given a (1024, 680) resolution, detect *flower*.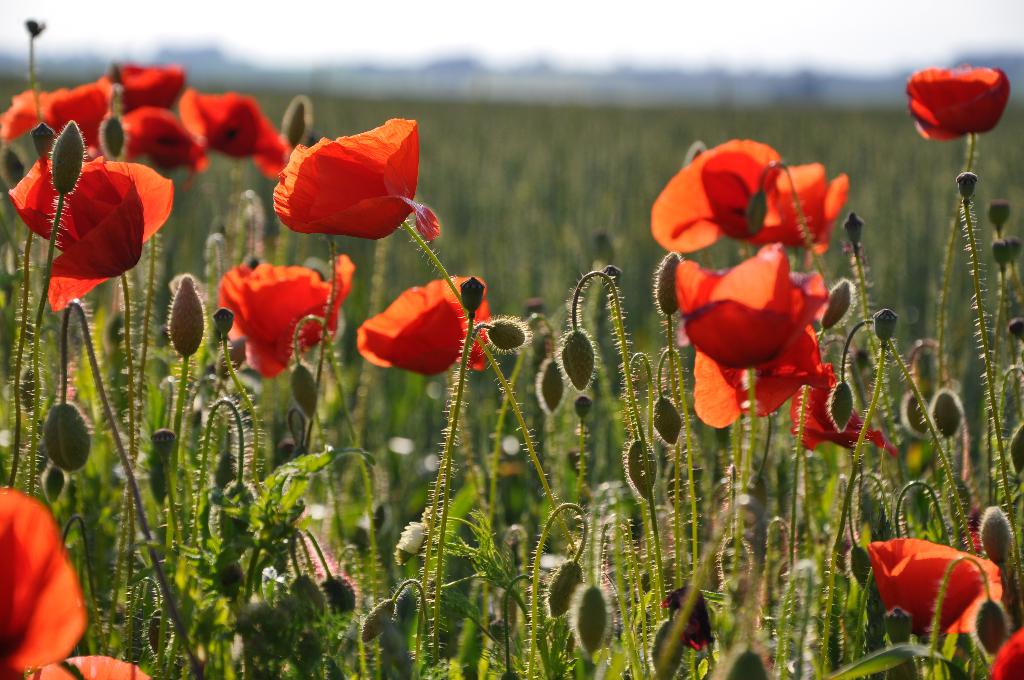
BBox(0, 489, 152, 679).
